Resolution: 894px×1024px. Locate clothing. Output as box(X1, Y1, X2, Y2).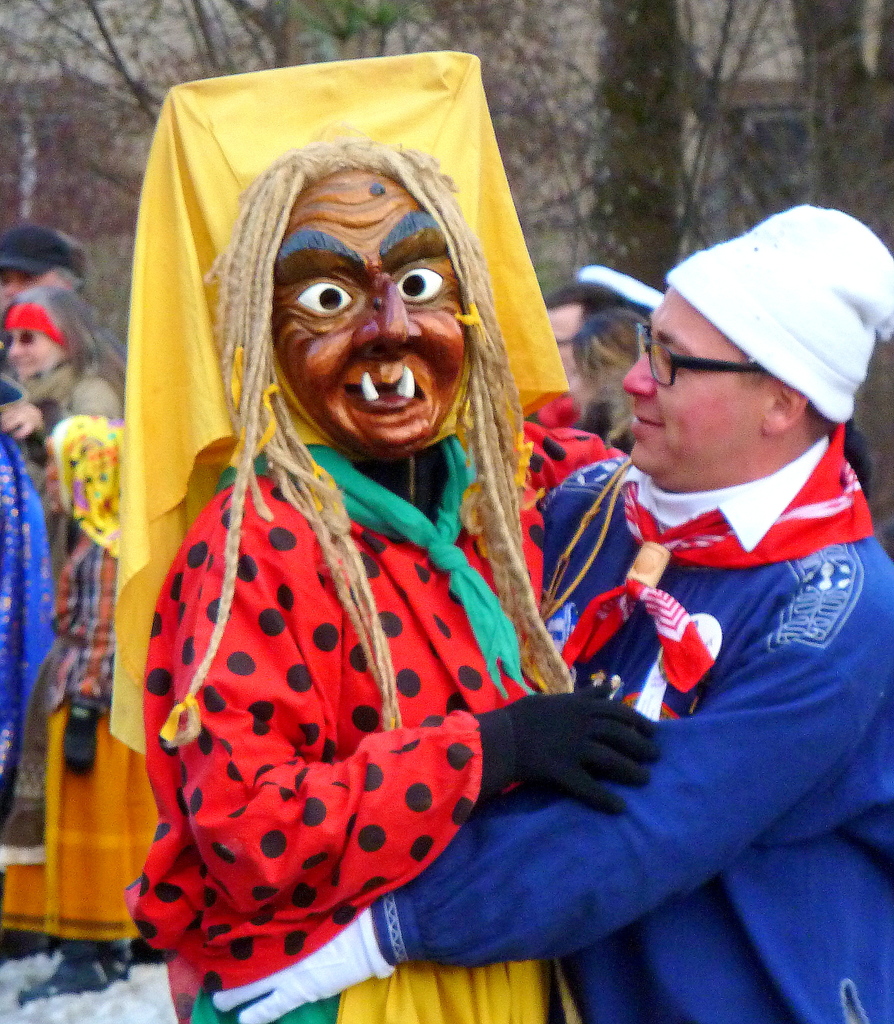
box(24, 350, 116, 467).
